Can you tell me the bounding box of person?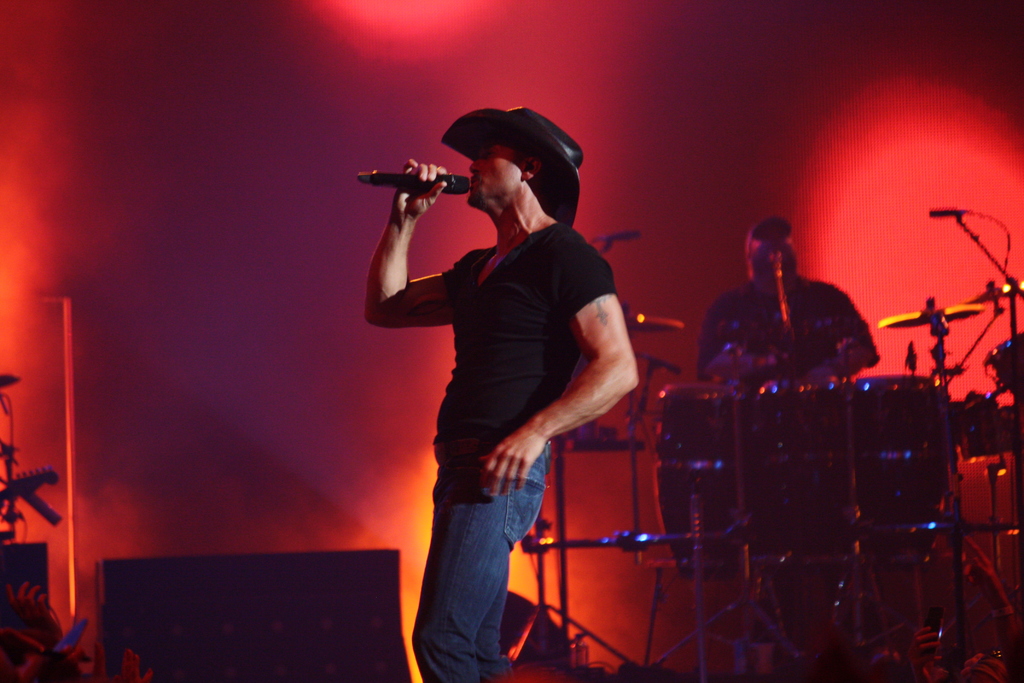
box(376, 74, 618, 682).
